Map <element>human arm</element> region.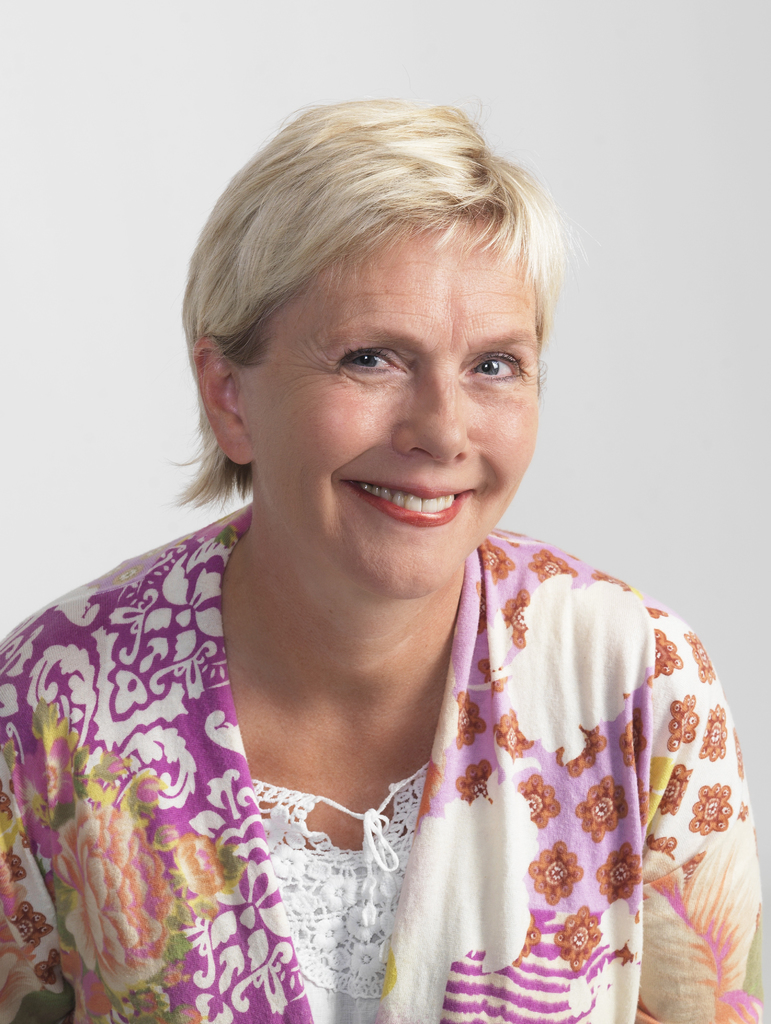
Mapped to {"x1": 0, "y1": 756, "x2": 81, "y2": 1023}.
